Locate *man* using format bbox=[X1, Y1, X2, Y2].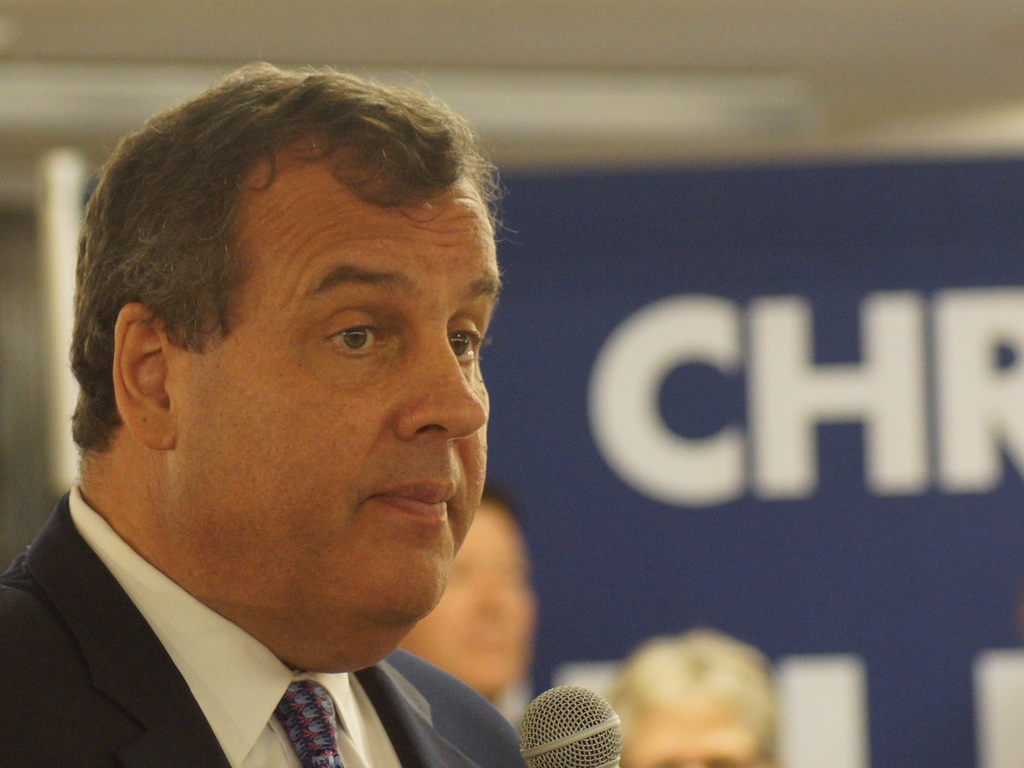
bbox=[390, 494, 535, 705].
